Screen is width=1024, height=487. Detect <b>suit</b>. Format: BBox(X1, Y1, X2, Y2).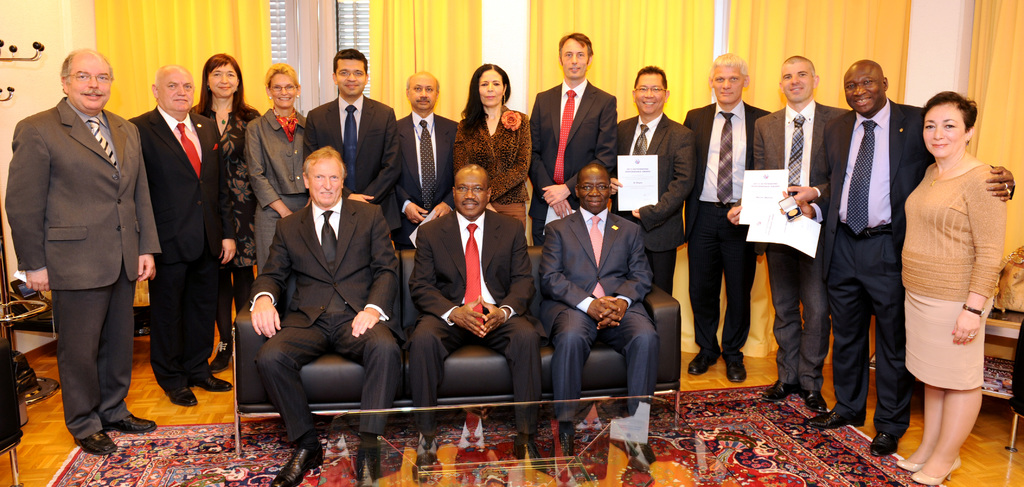
BBox(535, 207, 658, 422).
